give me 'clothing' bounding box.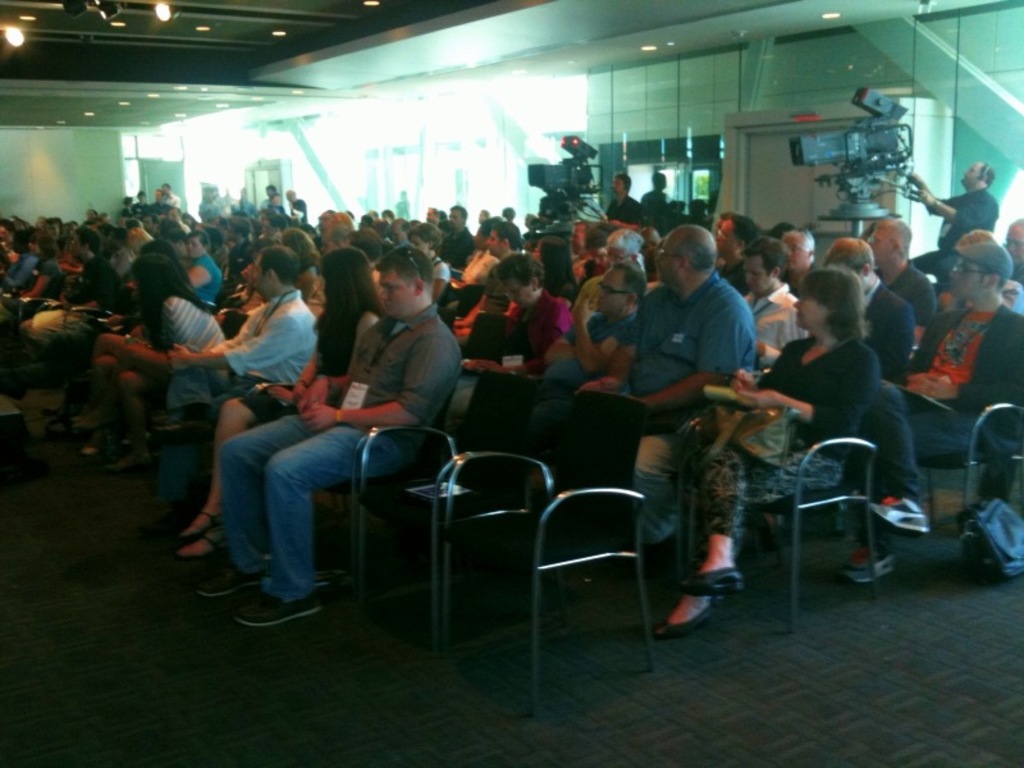
Rect(617, 271, 755, 545).
